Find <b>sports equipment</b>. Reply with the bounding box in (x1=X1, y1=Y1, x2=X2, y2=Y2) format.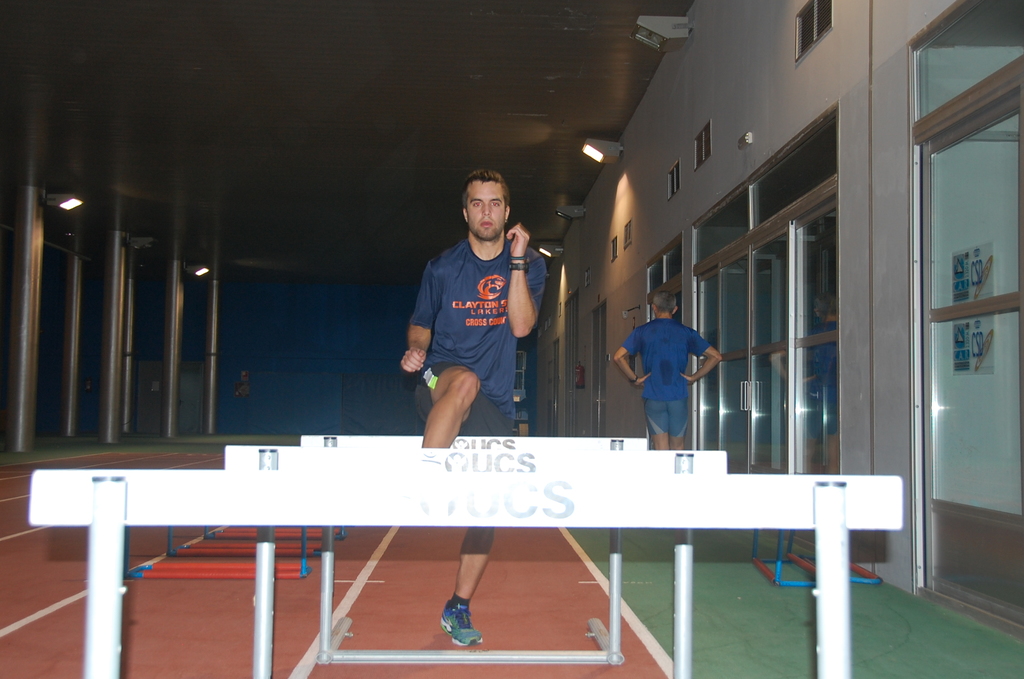
(x1=32, y1=472, x2=904, y2=678).
